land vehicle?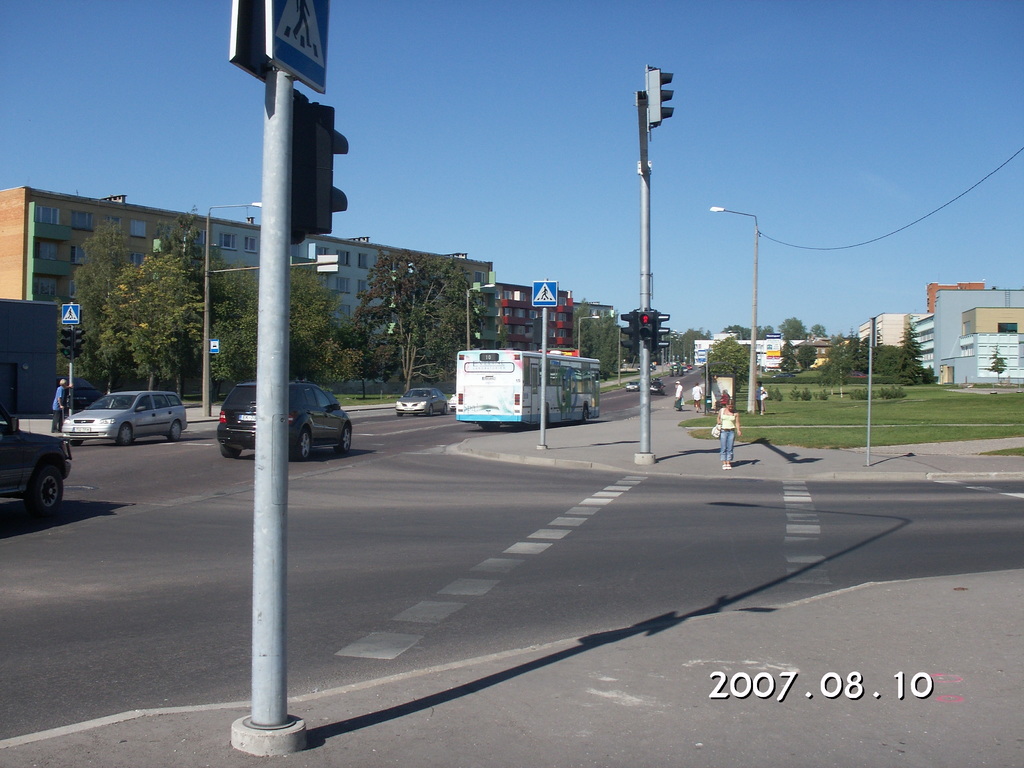
454,349,607,424
